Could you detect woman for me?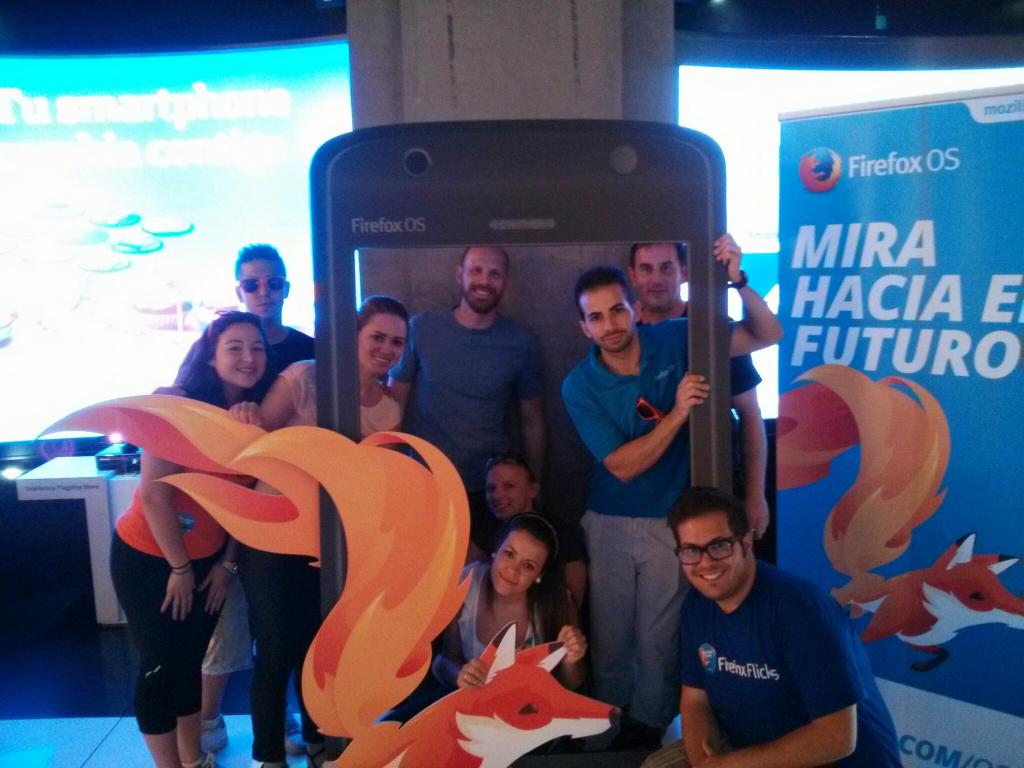
Detection result: 428:518:588:687.
